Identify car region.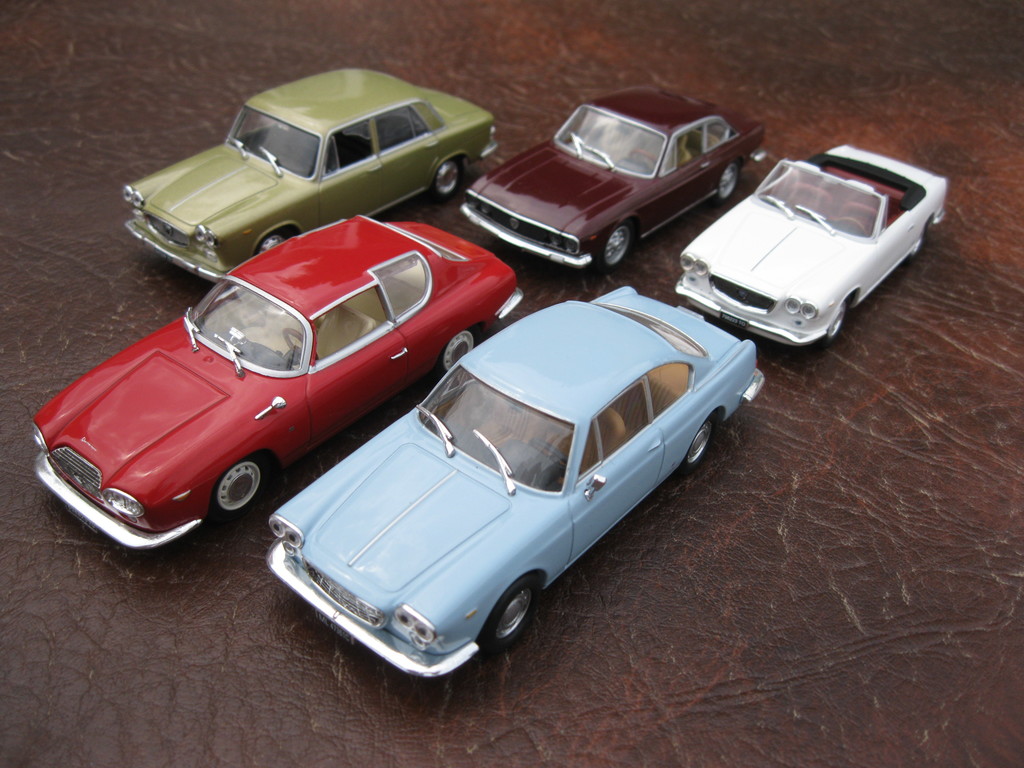
Region: {"left": 118, "top": 61, "right": 500, "bottom": 283}.
